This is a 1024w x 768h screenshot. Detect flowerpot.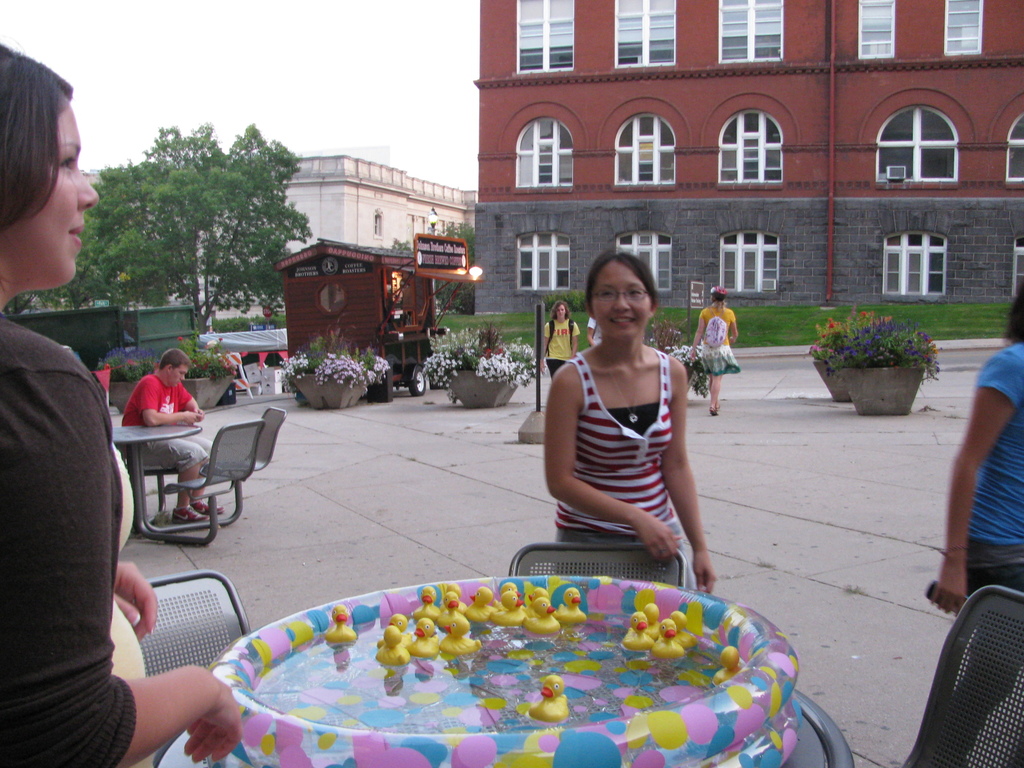
<box>96,378,132,415</box>.
